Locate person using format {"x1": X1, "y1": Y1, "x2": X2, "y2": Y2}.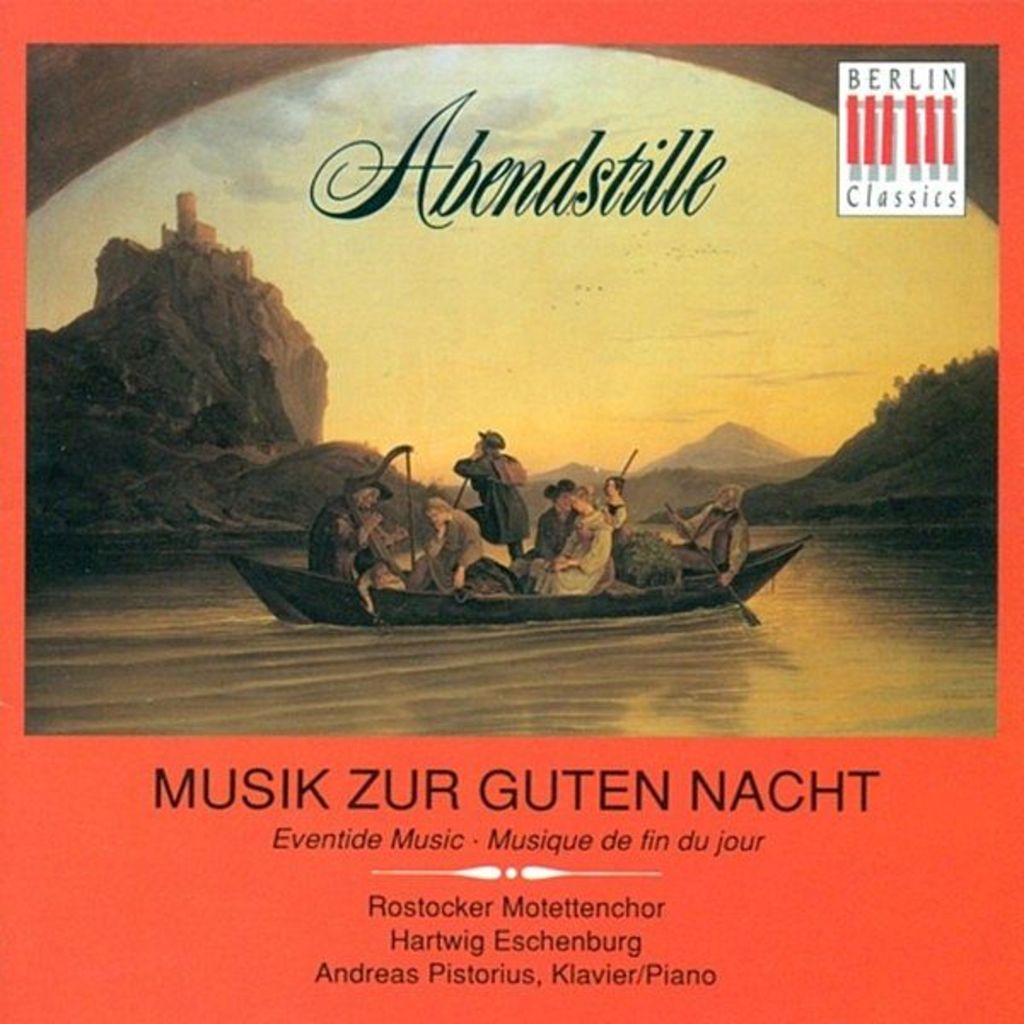
{"x1": 543, "y1": 485, "x2": 611, "y2": 596}.
